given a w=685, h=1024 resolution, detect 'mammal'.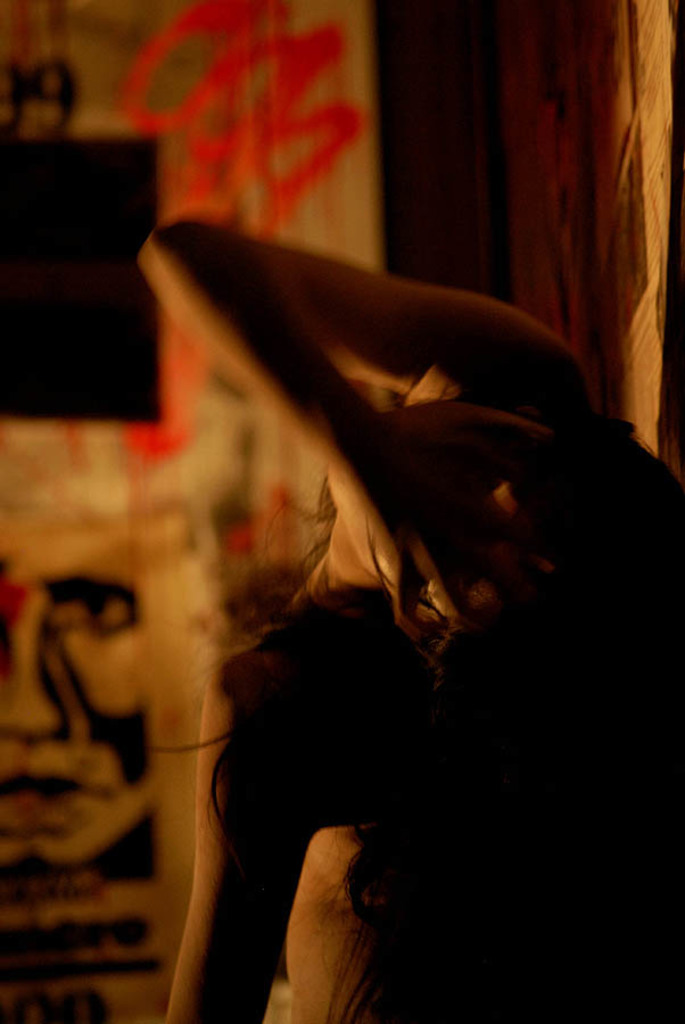
left=0, top=423, right=167, bottom=1023.
